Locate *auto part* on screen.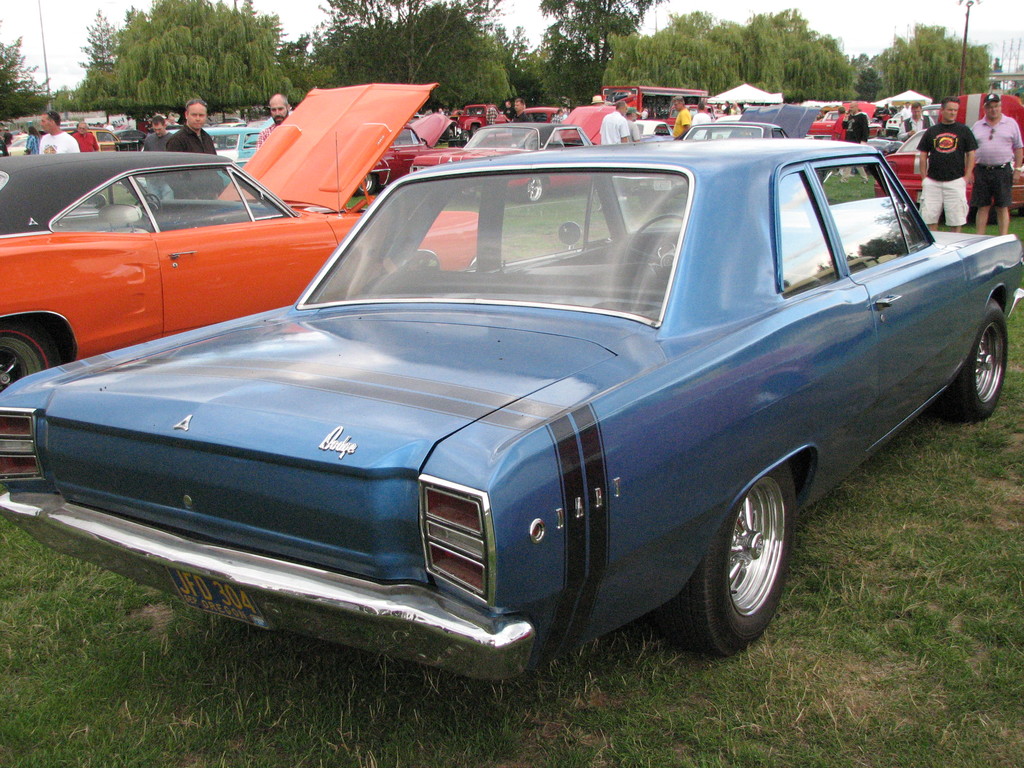
On screen at {"x1": 802, "y1": 146, "x2": 925, "y2": 268}.
